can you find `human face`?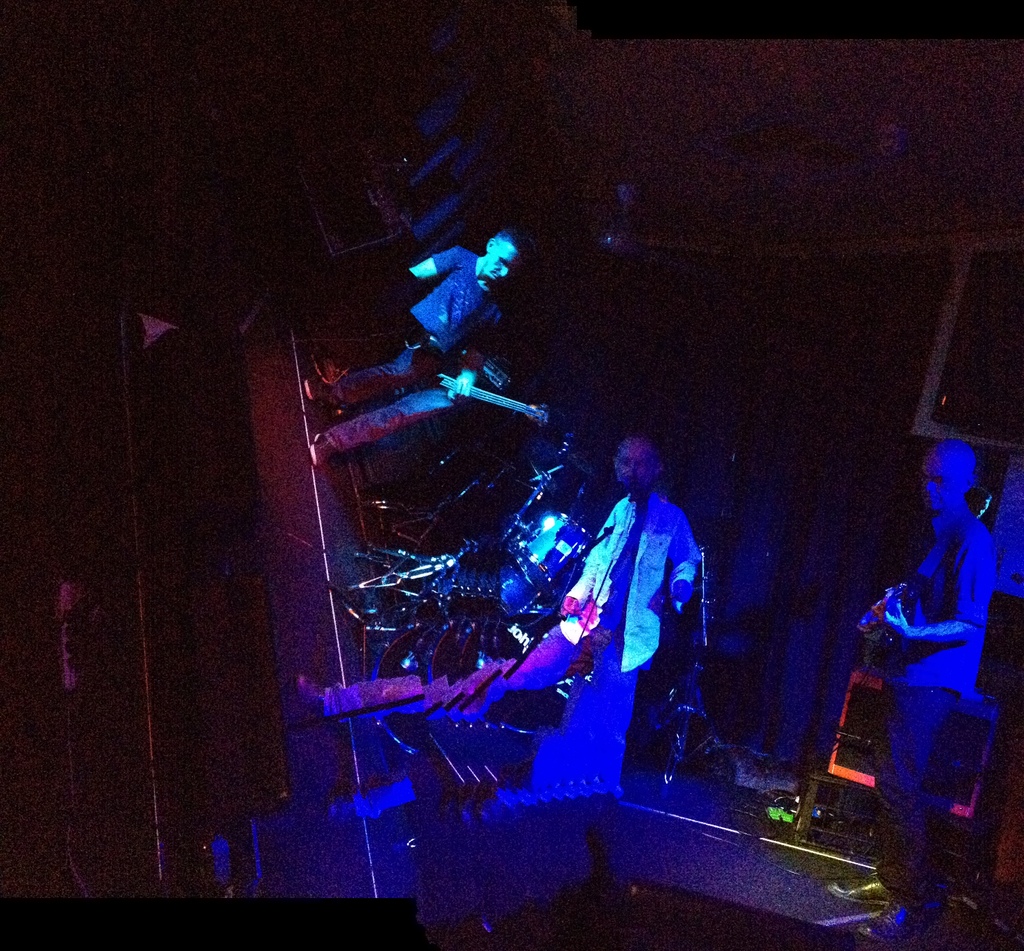
Yes, bounding box: box=[486, 243, 516, 279].
